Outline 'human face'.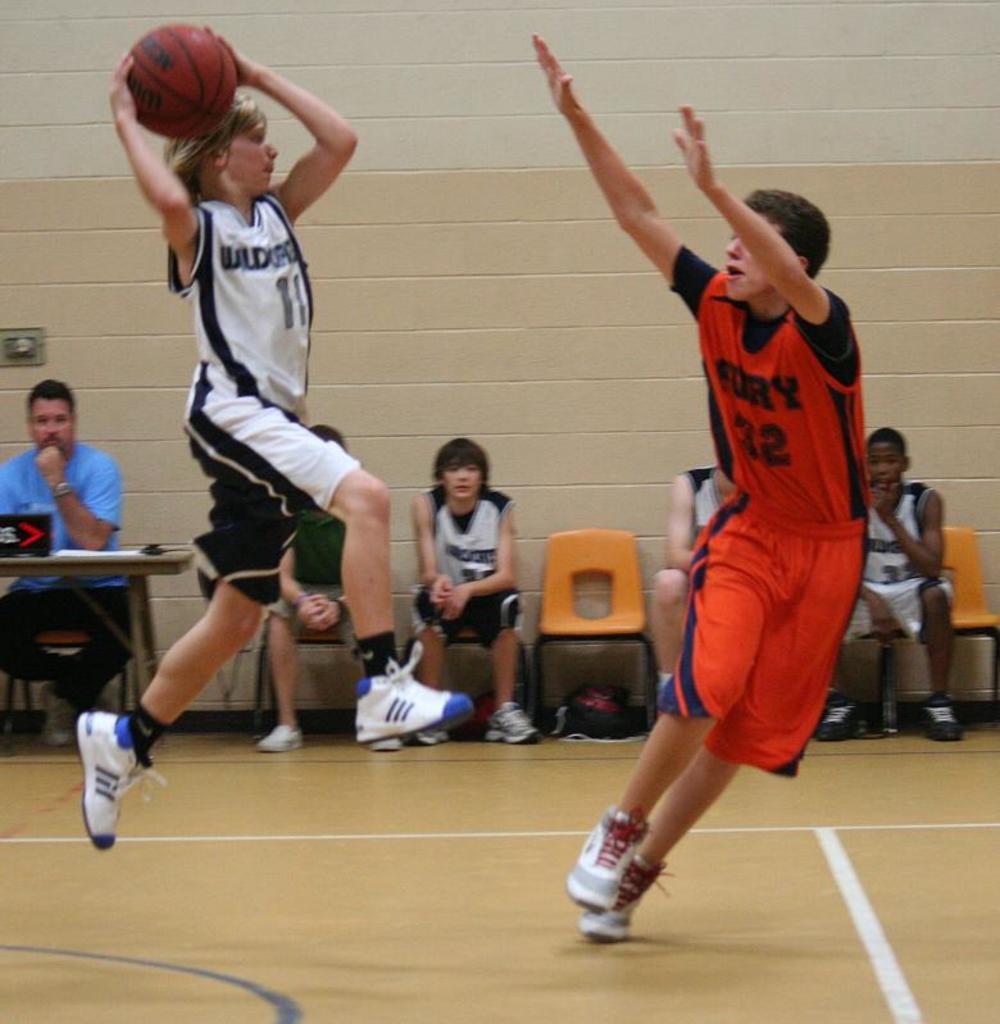
Outline: (723, 231, 763, 295).
